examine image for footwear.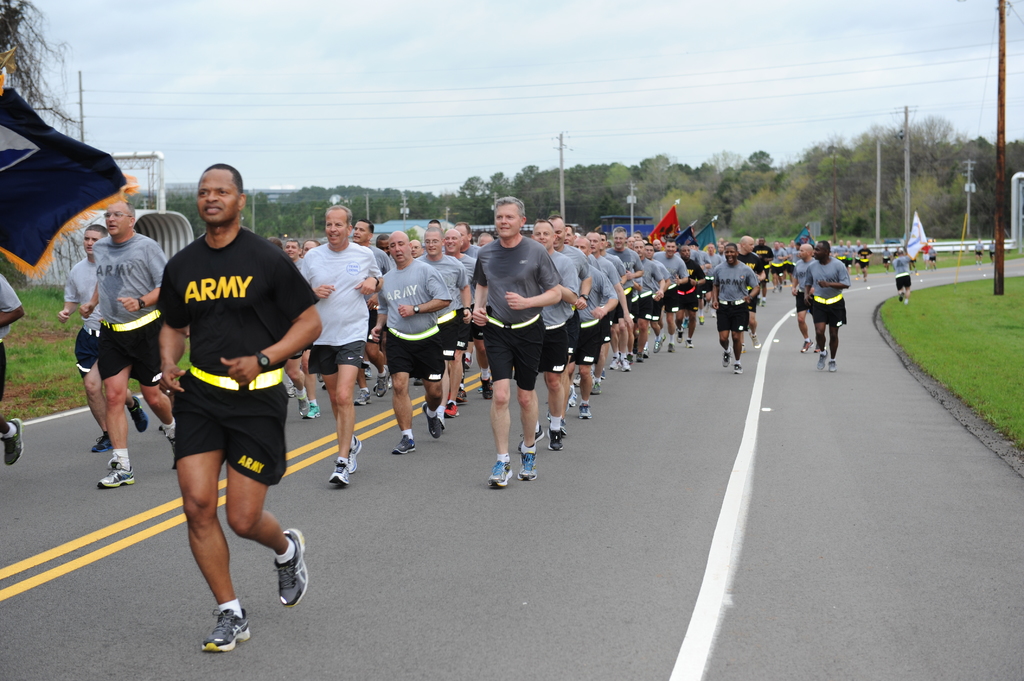
Examination result: {"x1": 374, "y1": 365, "x2": 392, "y2": 397}.
